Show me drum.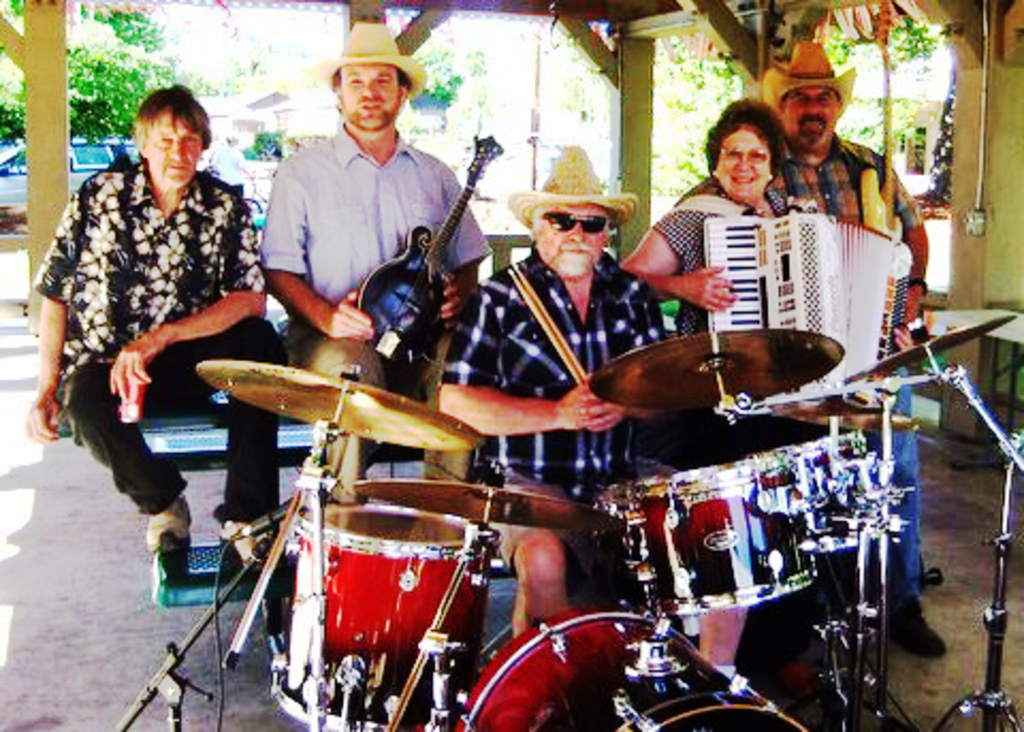
drum is here: crop(747, 429, 894, 551).
